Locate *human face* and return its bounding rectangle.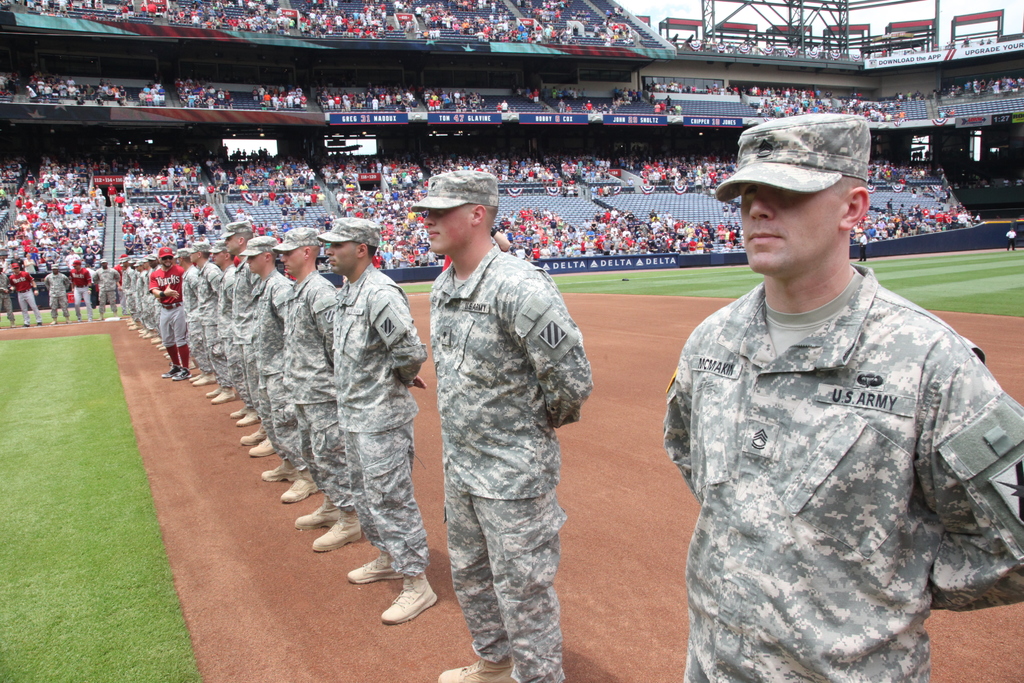
rect(739, 181, 845, 276).
